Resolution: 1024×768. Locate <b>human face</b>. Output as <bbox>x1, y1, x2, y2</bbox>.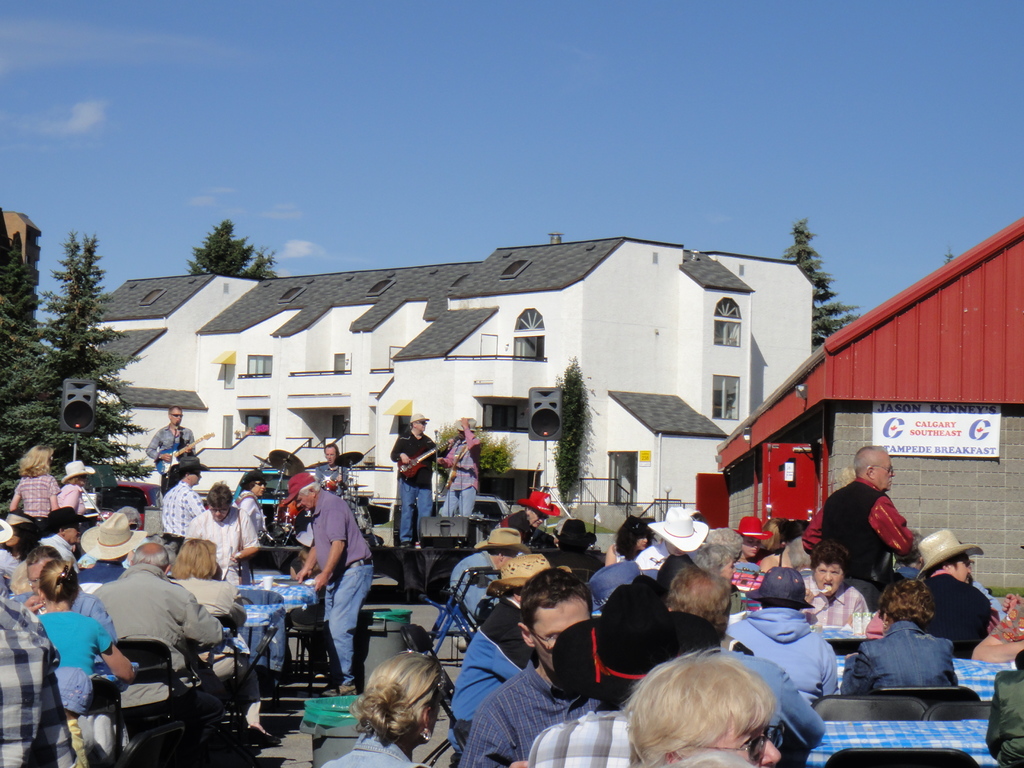
<bbox>324, 447, 337, 463</bbox>.
